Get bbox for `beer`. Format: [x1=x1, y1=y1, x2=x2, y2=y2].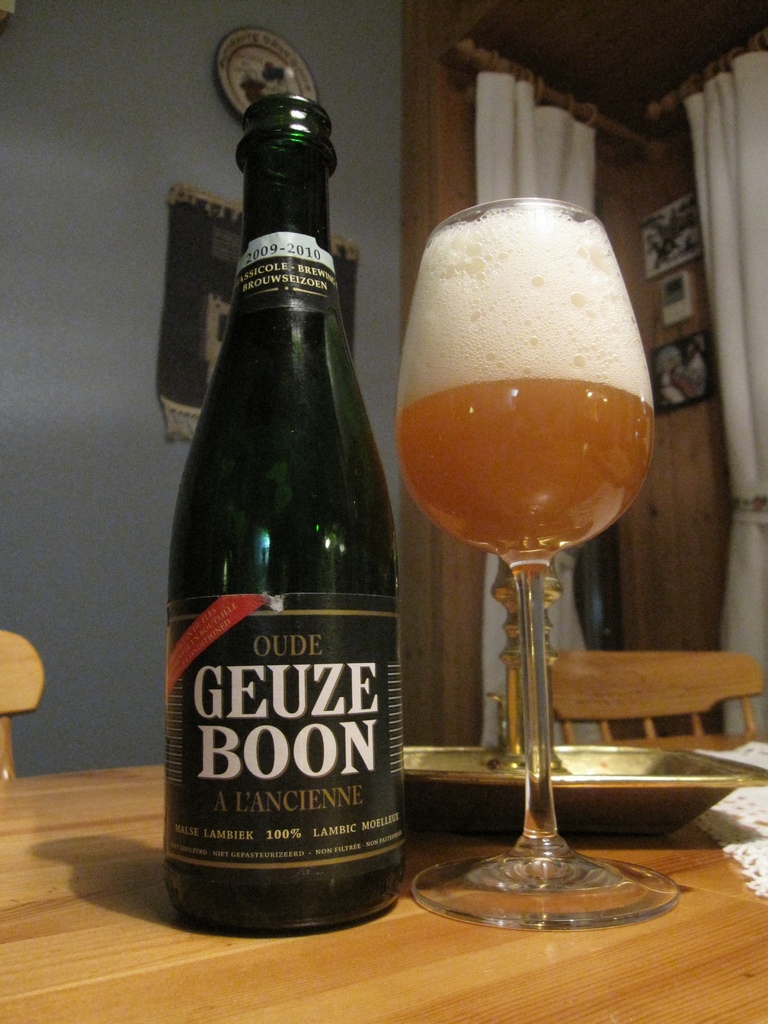
[x1=404, y1=204, x2=660, y2=567].
